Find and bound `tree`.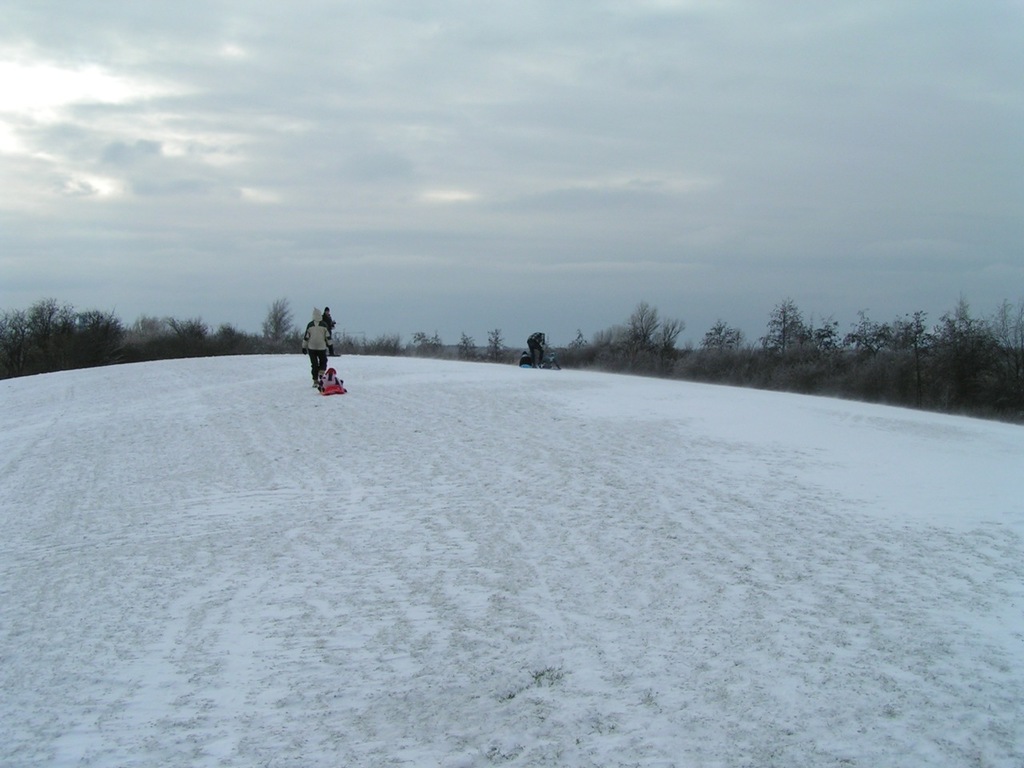
Bound: [x1=485, y1=326, x2=511, y2=363].
